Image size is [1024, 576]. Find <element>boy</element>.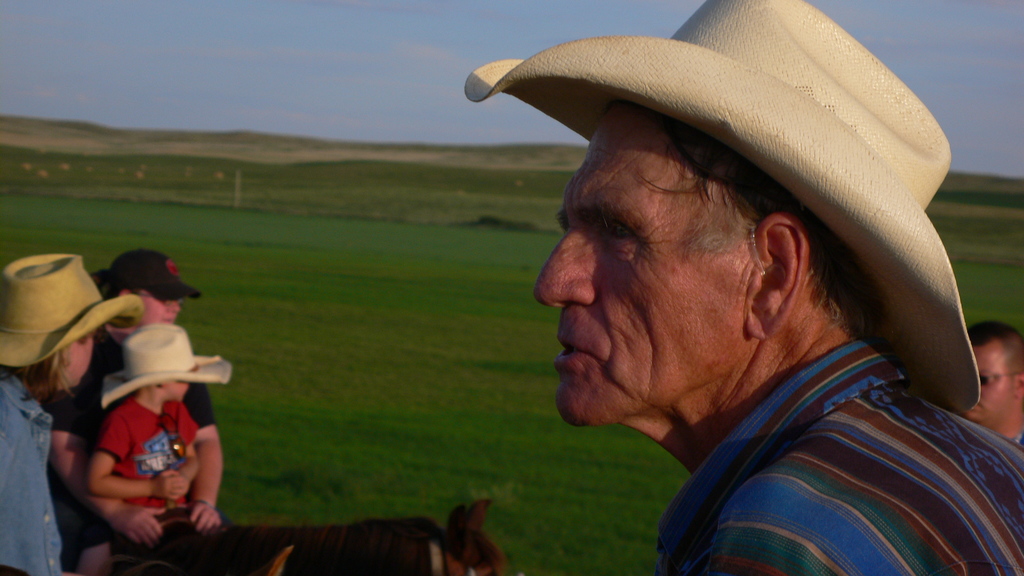
{"x1": 81, "y1": 337, "x2": 228, "y2": 525}.
